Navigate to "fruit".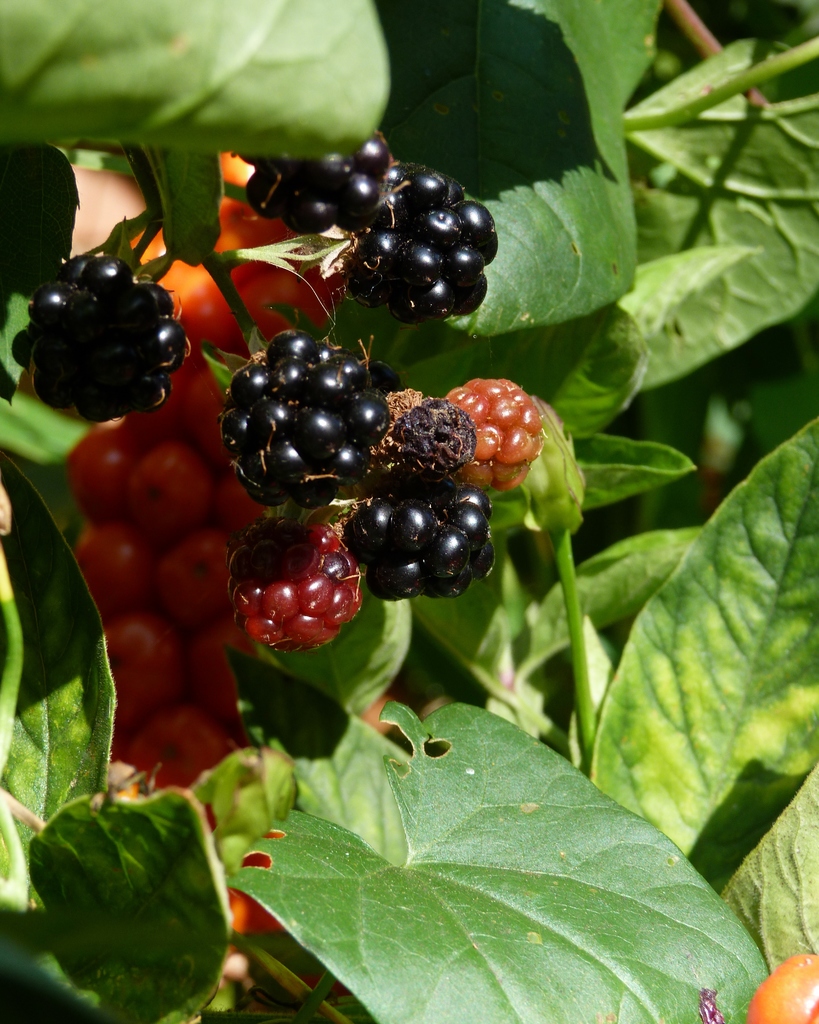
Navigation target: box(0, 245, 189, 422).
